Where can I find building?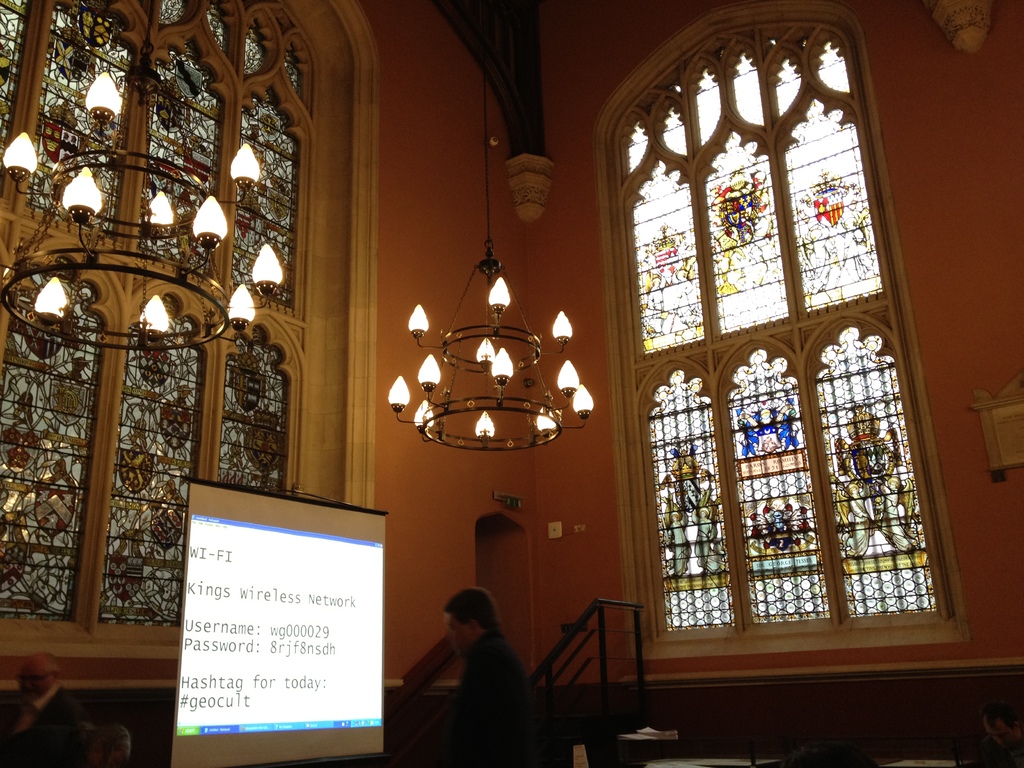
You can find it at bbox=[0, 0, 1023, 767].
